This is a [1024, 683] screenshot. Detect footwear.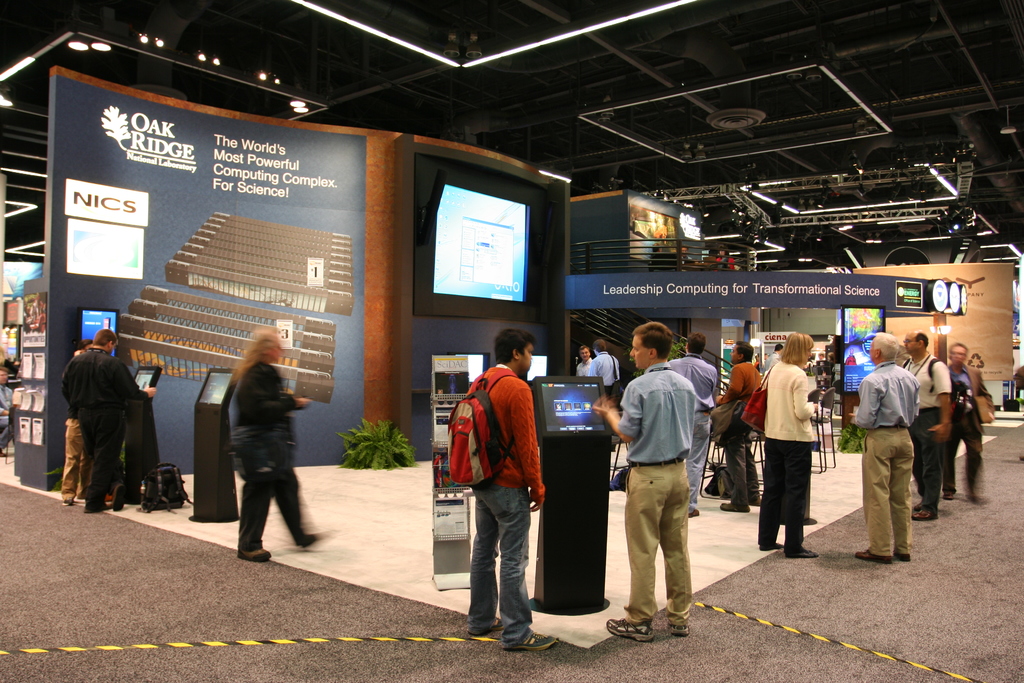
rect(671, 625, 689, 634).
